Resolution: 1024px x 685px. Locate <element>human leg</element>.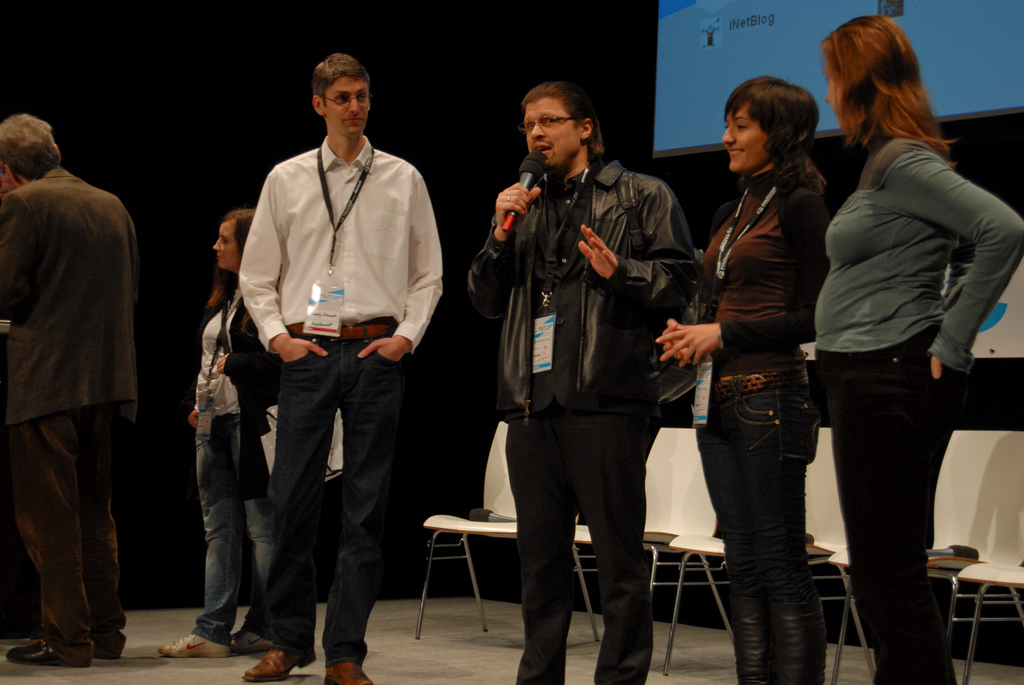
region(844, 356, 960, 684).
